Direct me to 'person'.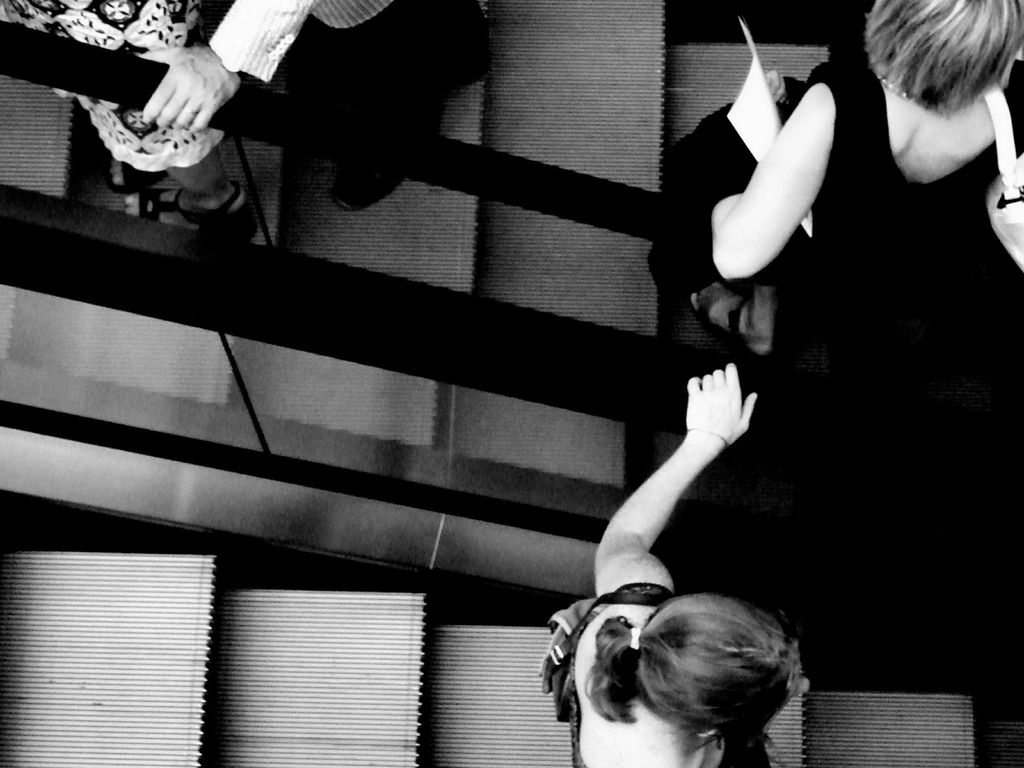
Direction: left=692, top=0, right=1023, bottom=403.
